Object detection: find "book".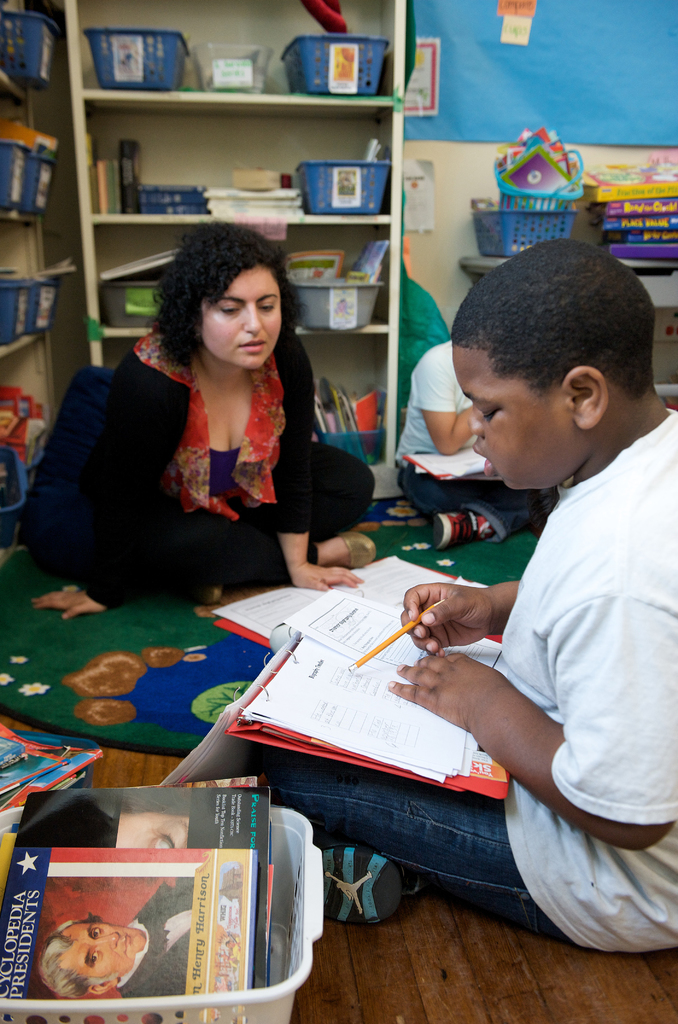
<bbox>216, 543, 488, 665</bbox>.
